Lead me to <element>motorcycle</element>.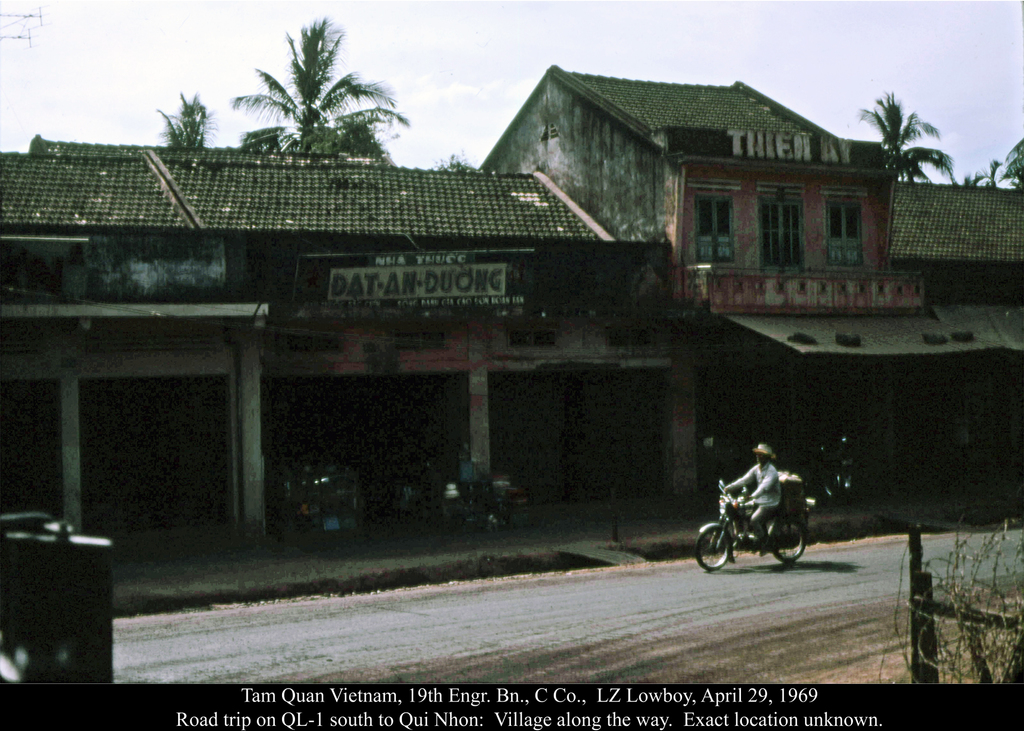
Lead to x1=702, y1=459, x2=818, y2=573.
